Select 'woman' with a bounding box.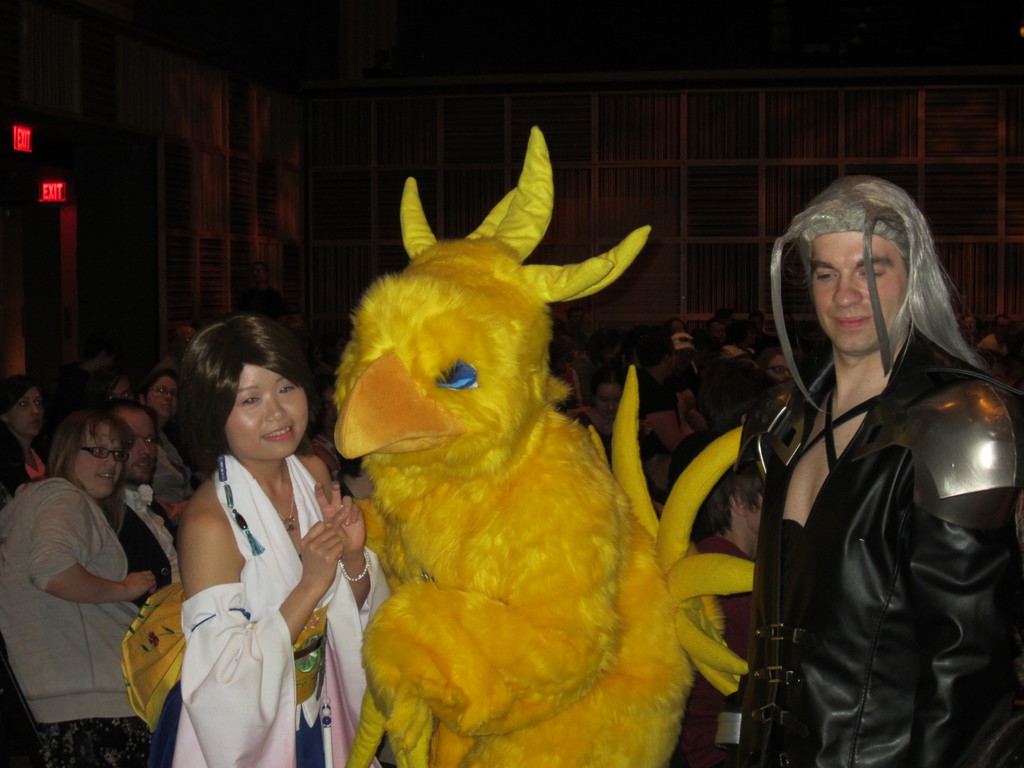
x1=0 y1=404 x2=173 y2=767.
